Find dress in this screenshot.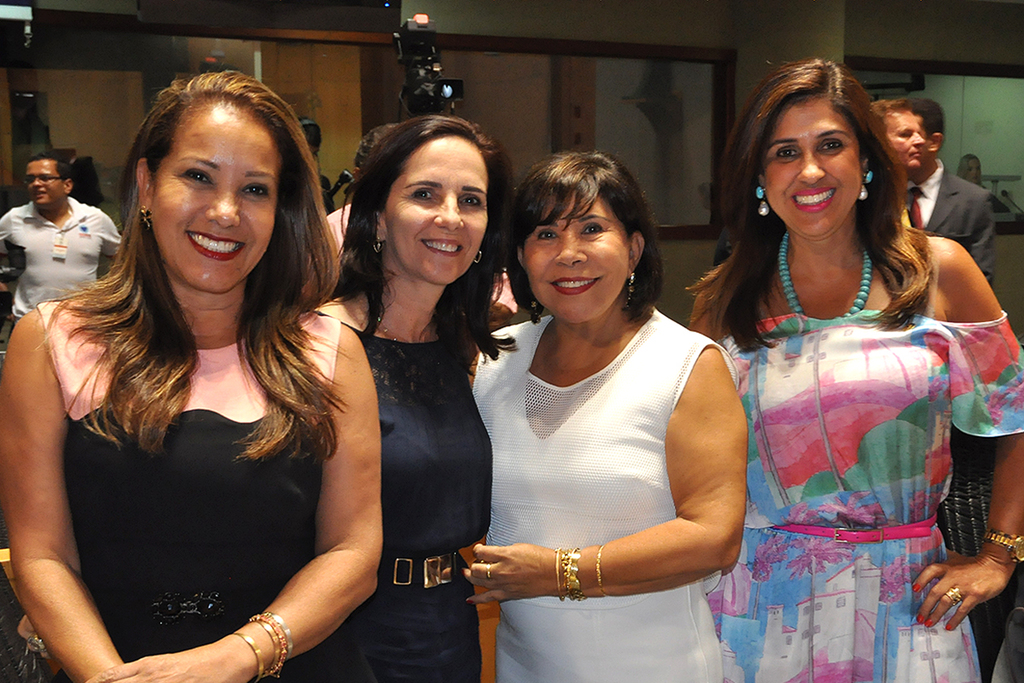
The bounding box for dress is [463, 302, 722, 680].
